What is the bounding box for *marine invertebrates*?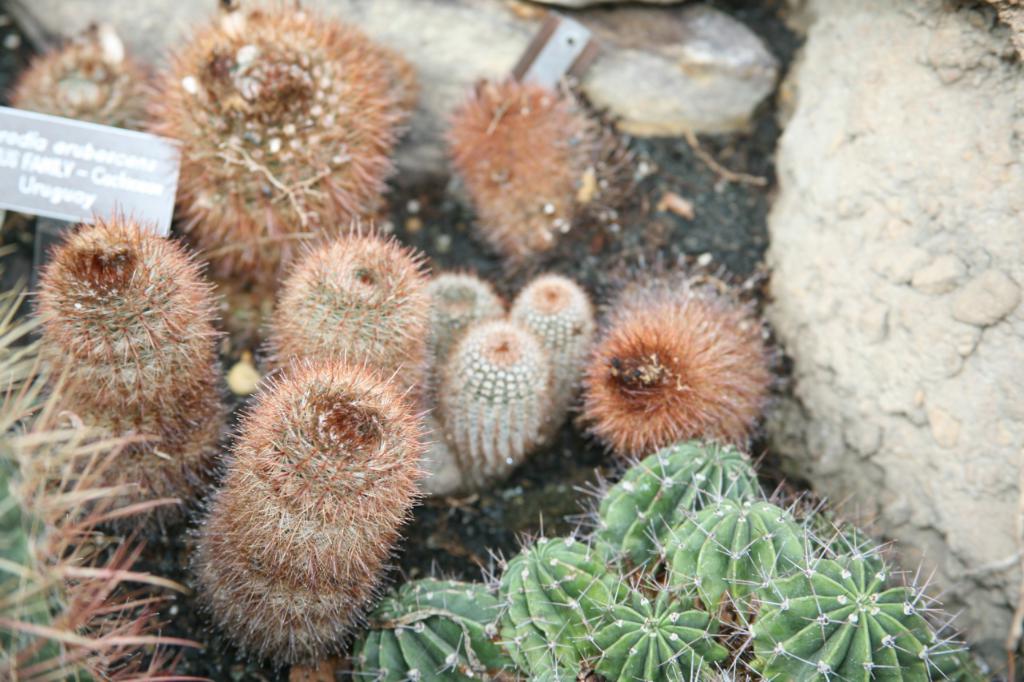
l=571, t=266, r=794, b=457.
